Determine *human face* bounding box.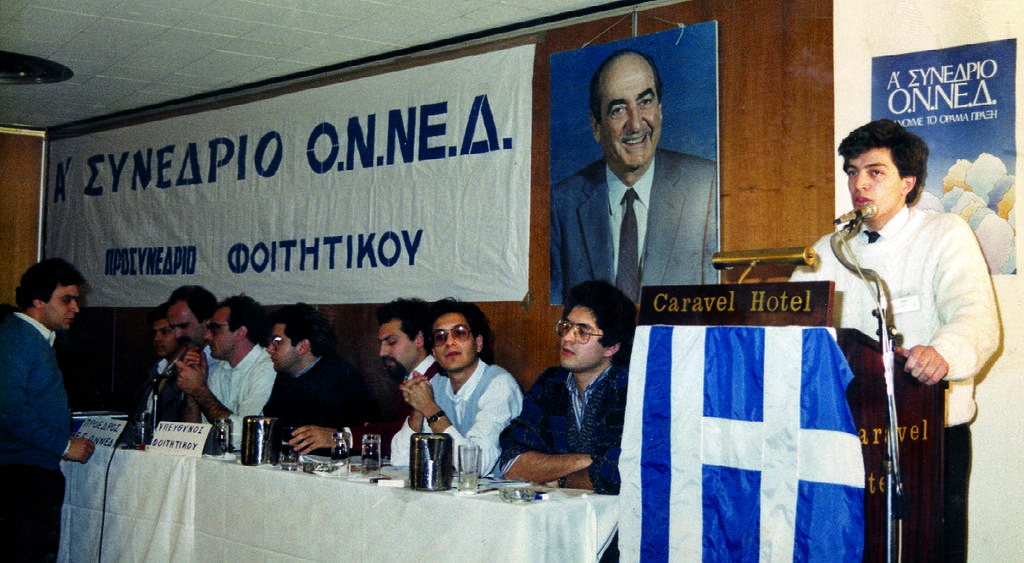
Determined: [x1=845, y1=156, x2=900, y2=217].
